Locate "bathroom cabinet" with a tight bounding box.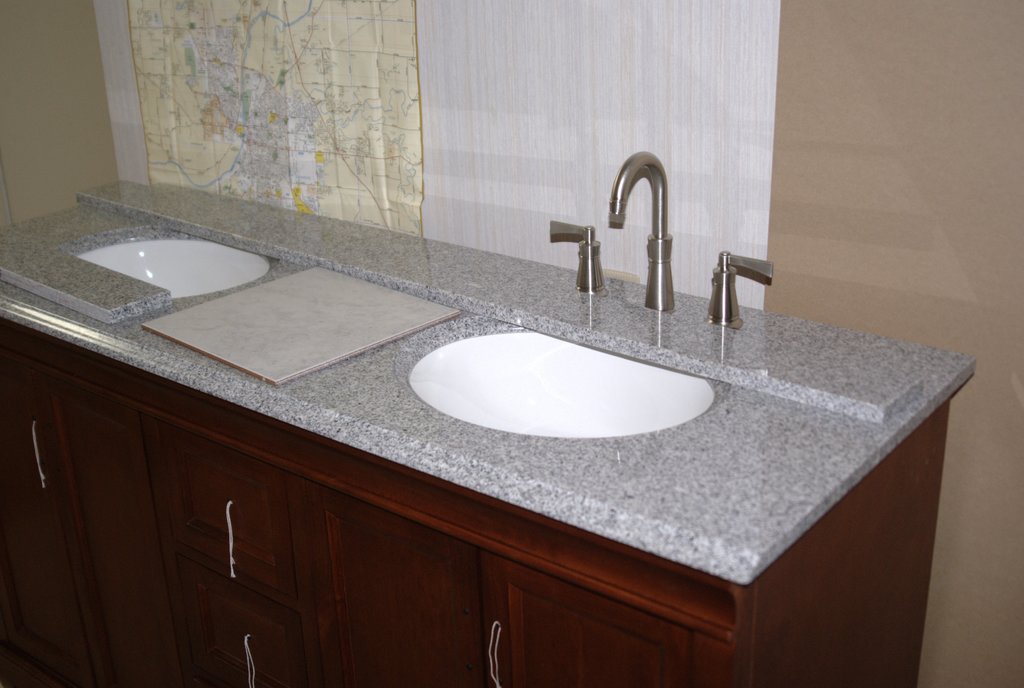
<region>0, 314, 946, 687</region>.
